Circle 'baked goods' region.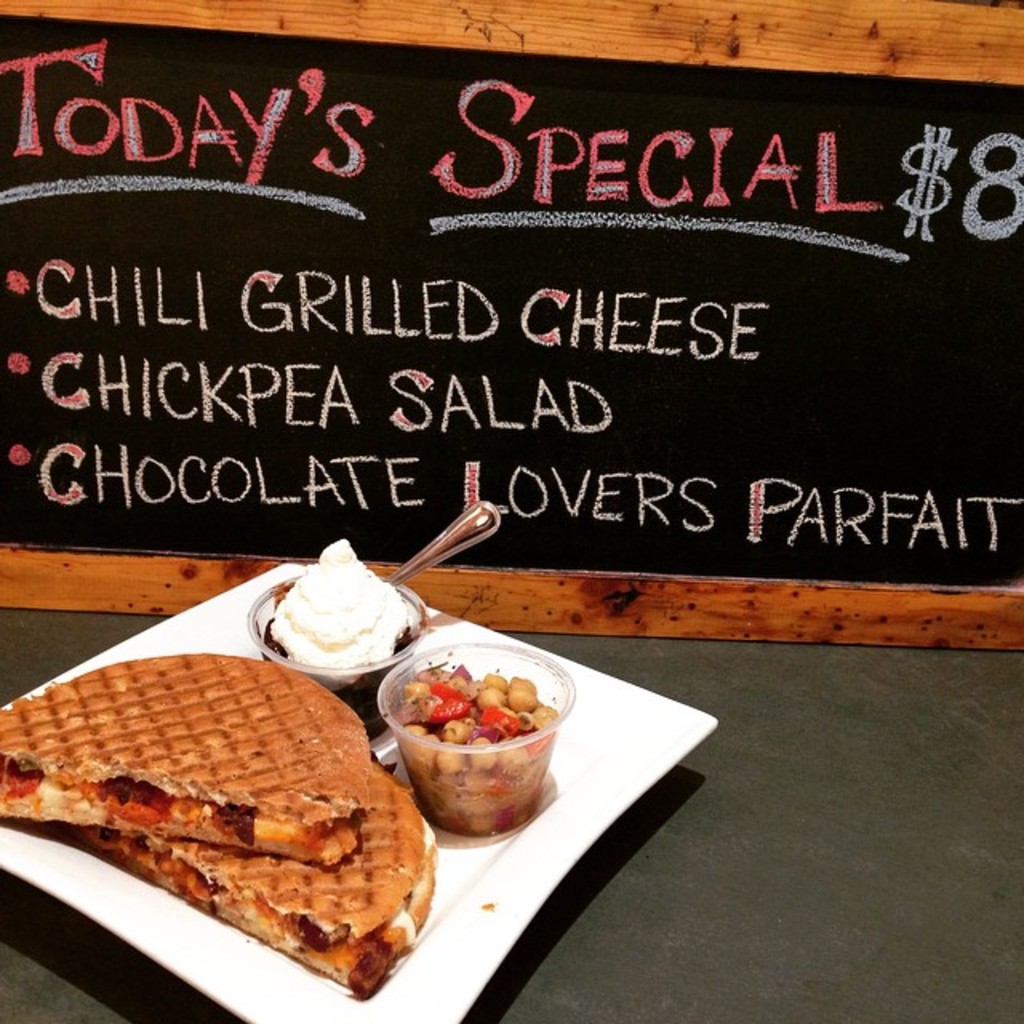
Region: bbox(82, 749, 426, 992).
